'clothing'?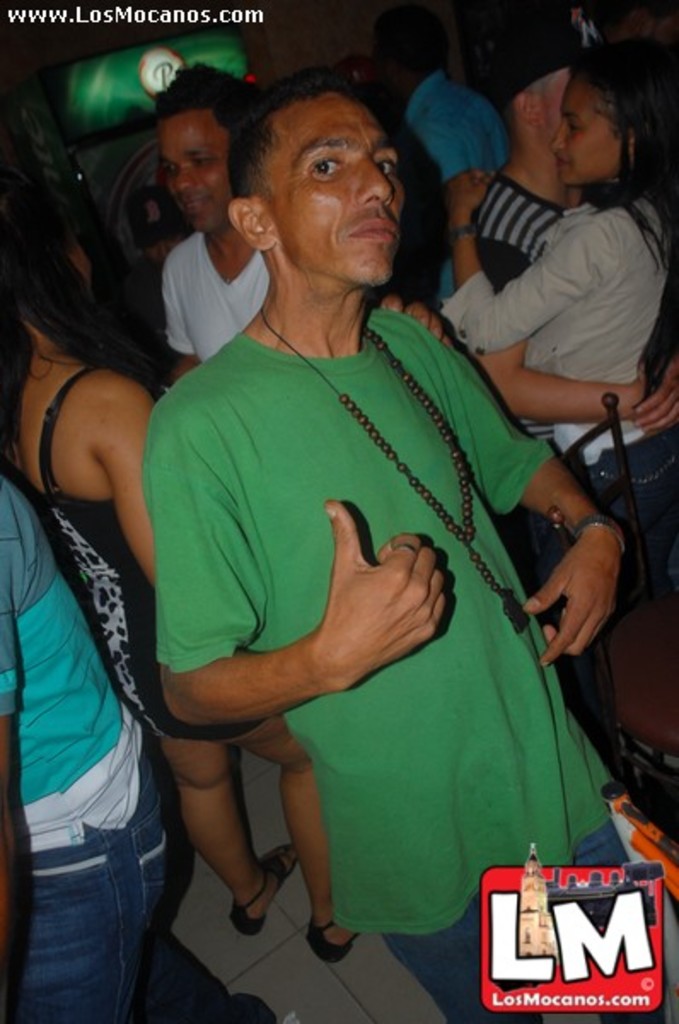
(416,75,515,220)
